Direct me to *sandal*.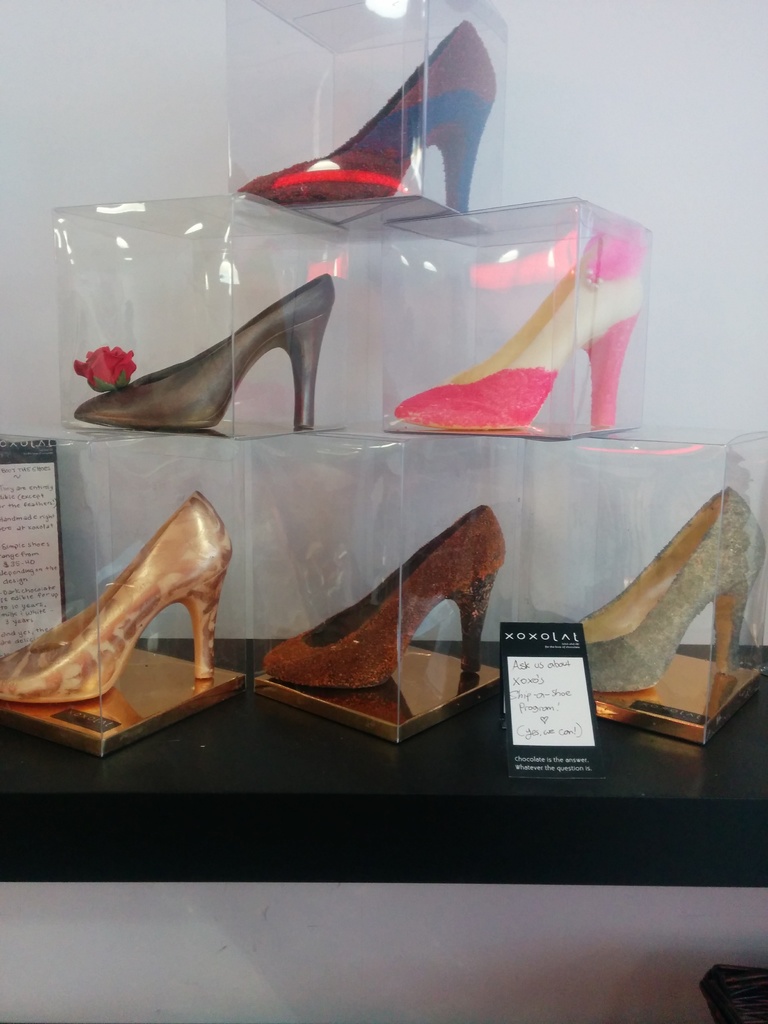
Direction: locate(579, 489, 766, 680).
